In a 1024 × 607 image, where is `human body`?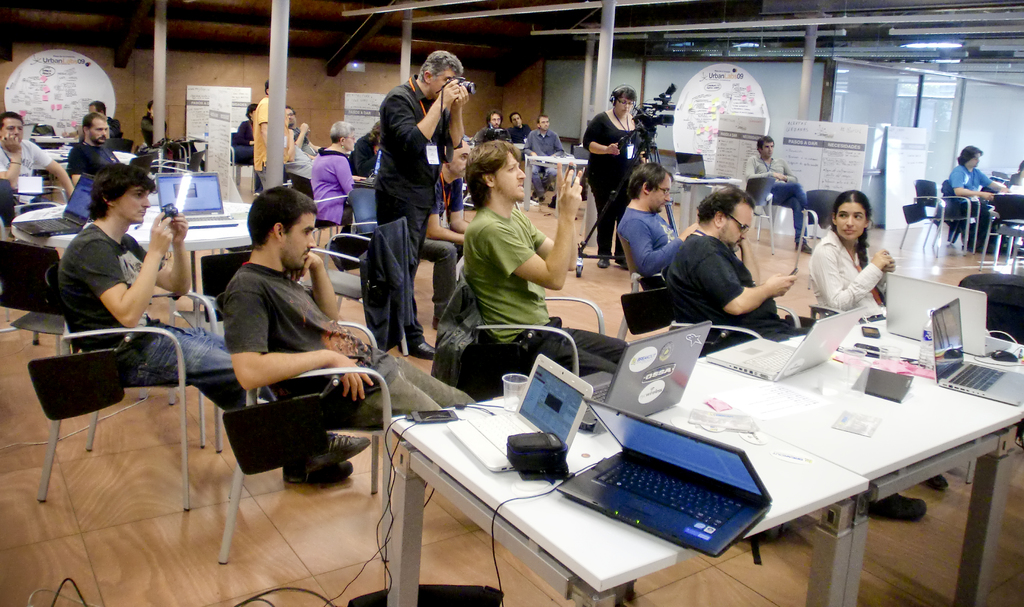
bbox=(805, 192, 897, 327).
